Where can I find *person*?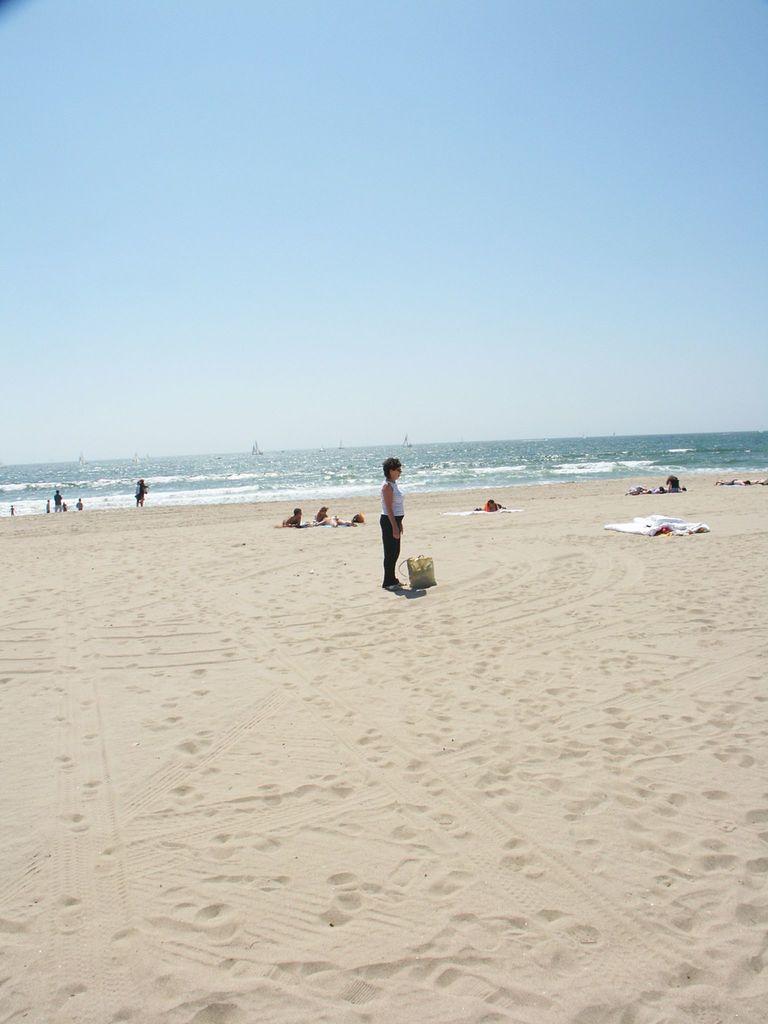
You can find it at crop(368, 452, 426, 590).
